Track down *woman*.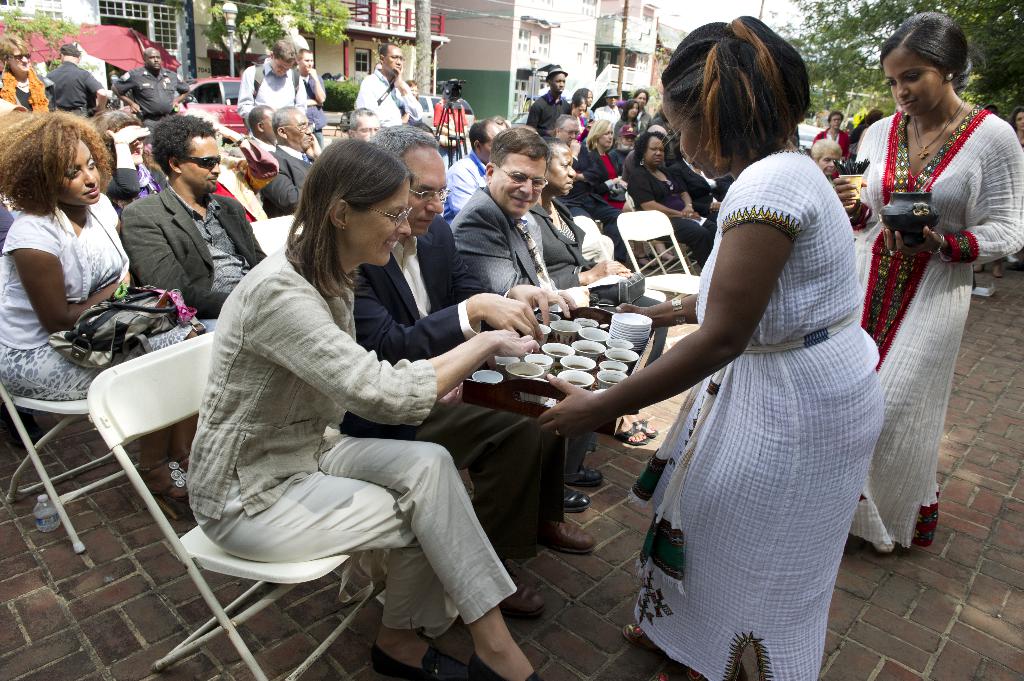
Tracked to (left=93, top=110, right=168, bottom=219).
